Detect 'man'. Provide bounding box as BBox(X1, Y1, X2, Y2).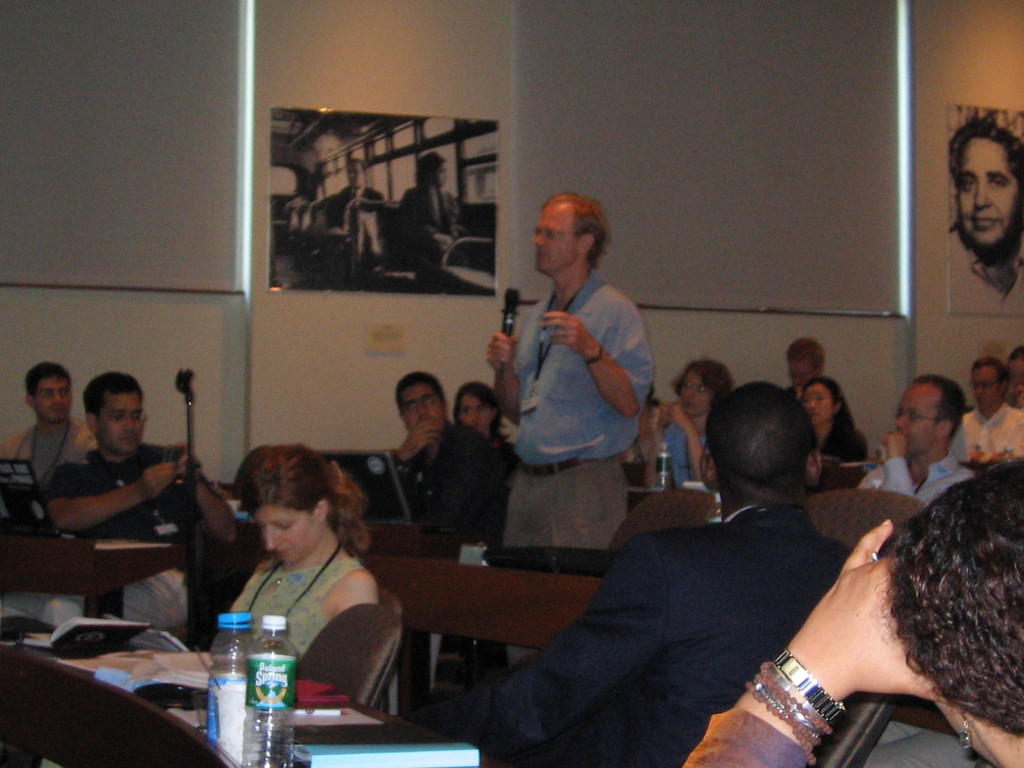
BBox(436, 385, 851, 767).
